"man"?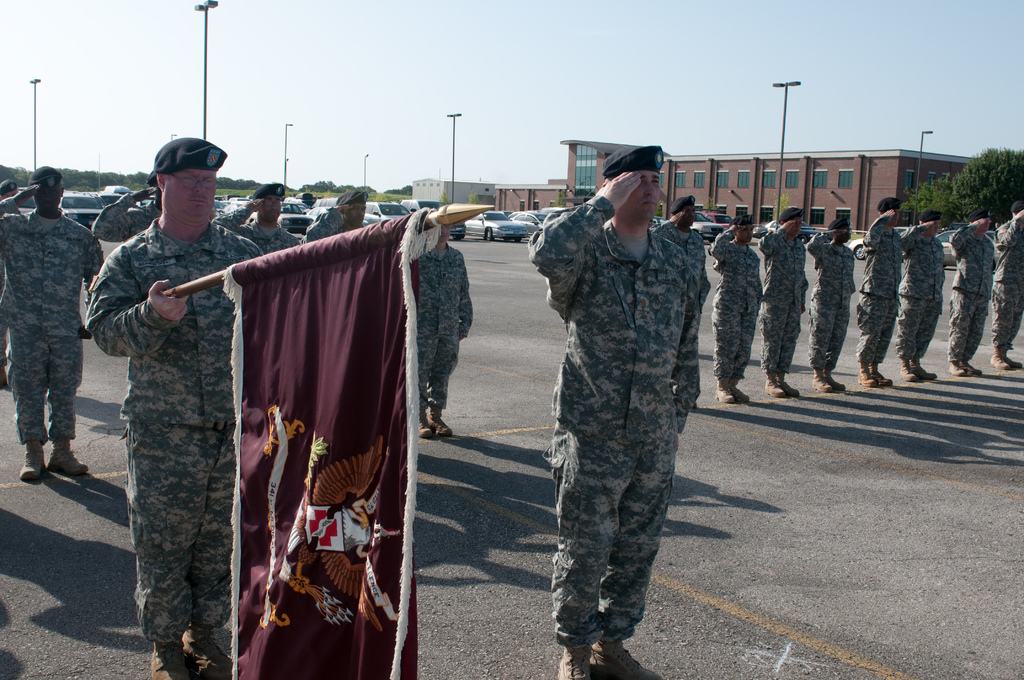
detection(215, 182, 301, 257)
